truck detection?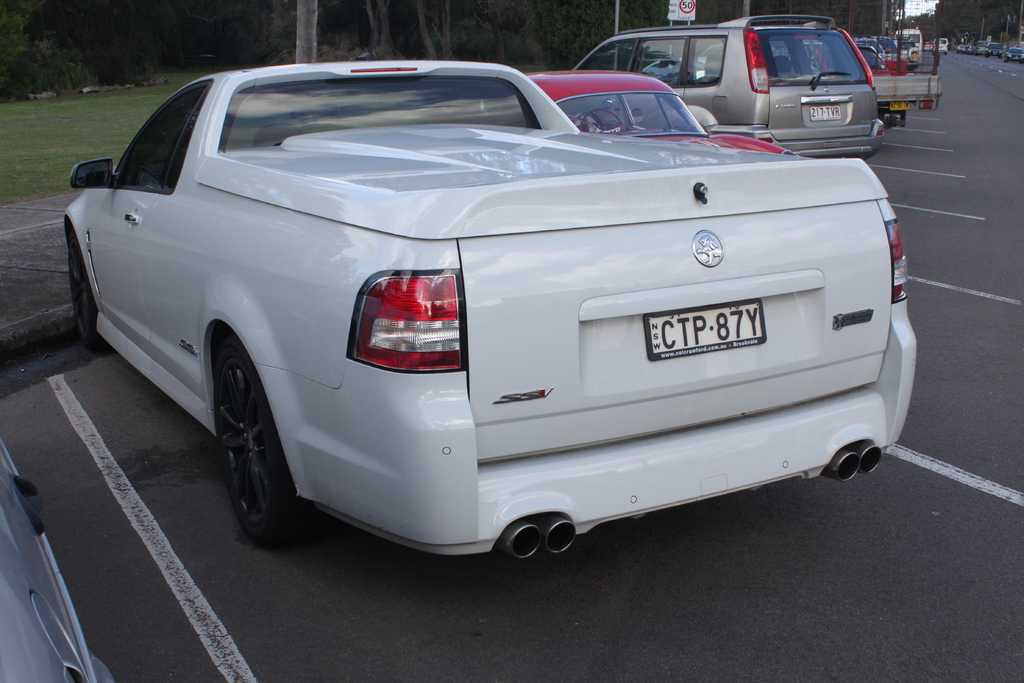
left=577, top=9, right=892, bottom=178
